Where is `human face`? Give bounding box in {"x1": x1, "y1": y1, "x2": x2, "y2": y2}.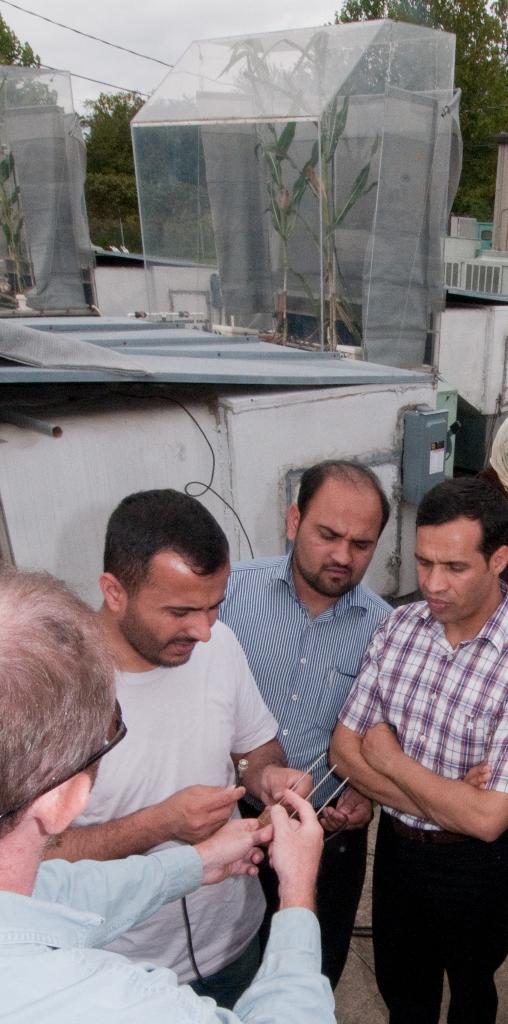
{"x1": 296, "y1": 481, "x2": 382, "y2": 595}.
